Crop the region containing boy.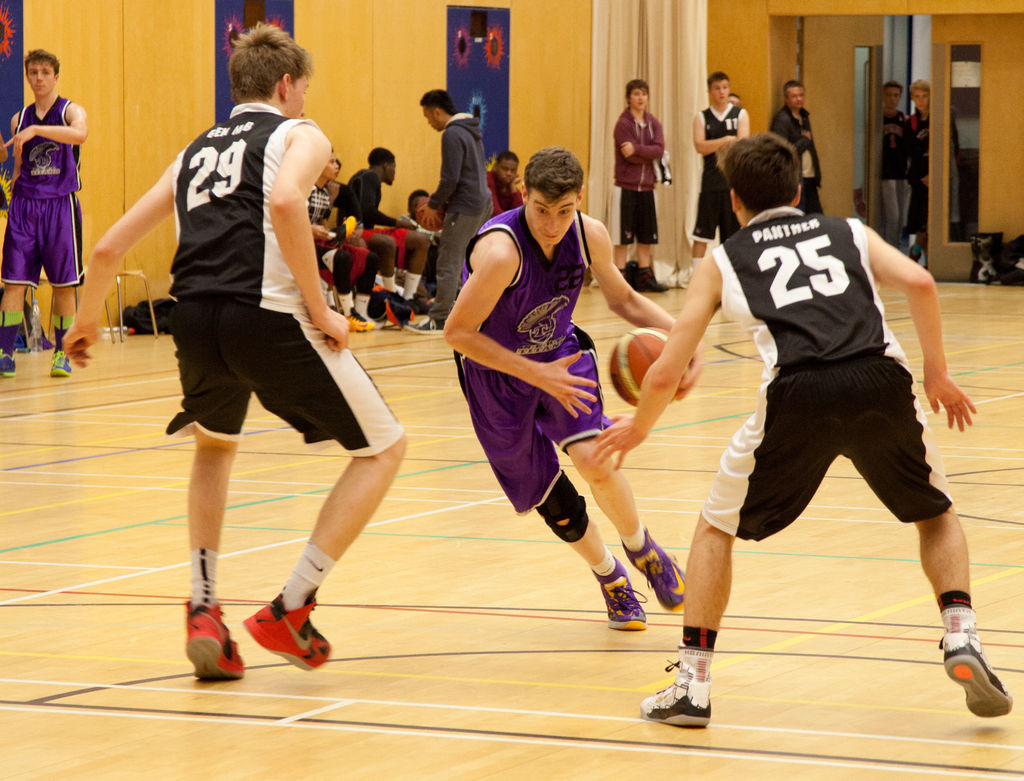
Crop region: left=486, top=149, right=522, bottom=214.
